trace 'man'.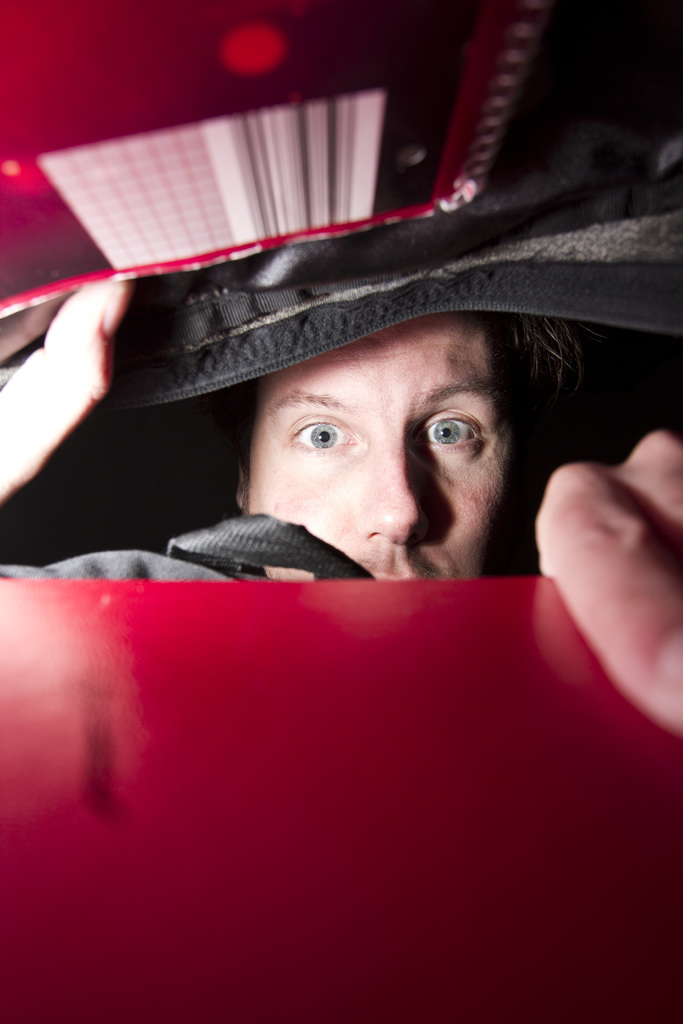
Traced to select_region(1, 266, 682, 746).
